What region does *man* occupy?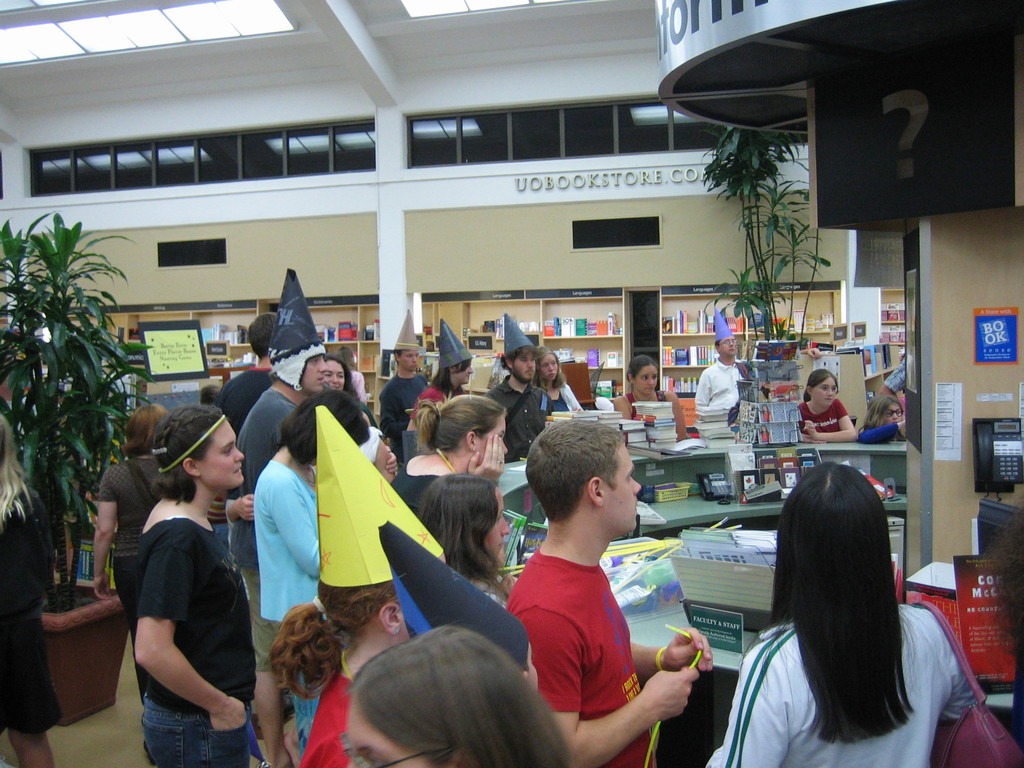
(x1=488, y1=429, x2=714, y2=765).
